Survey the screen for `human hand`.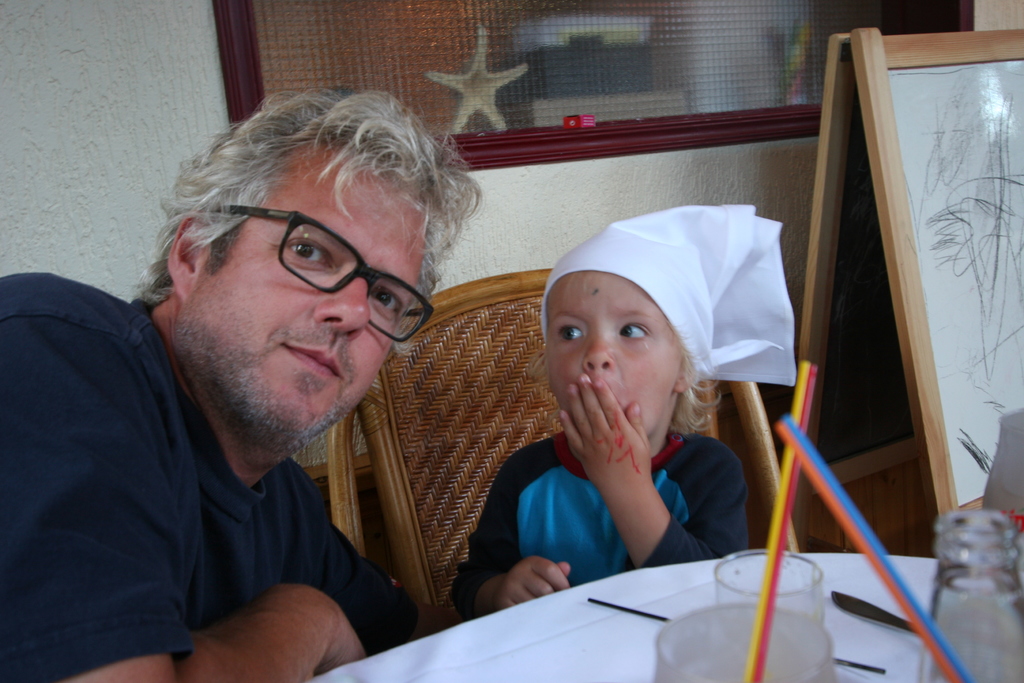
Survey found: [557,370,650,498].
